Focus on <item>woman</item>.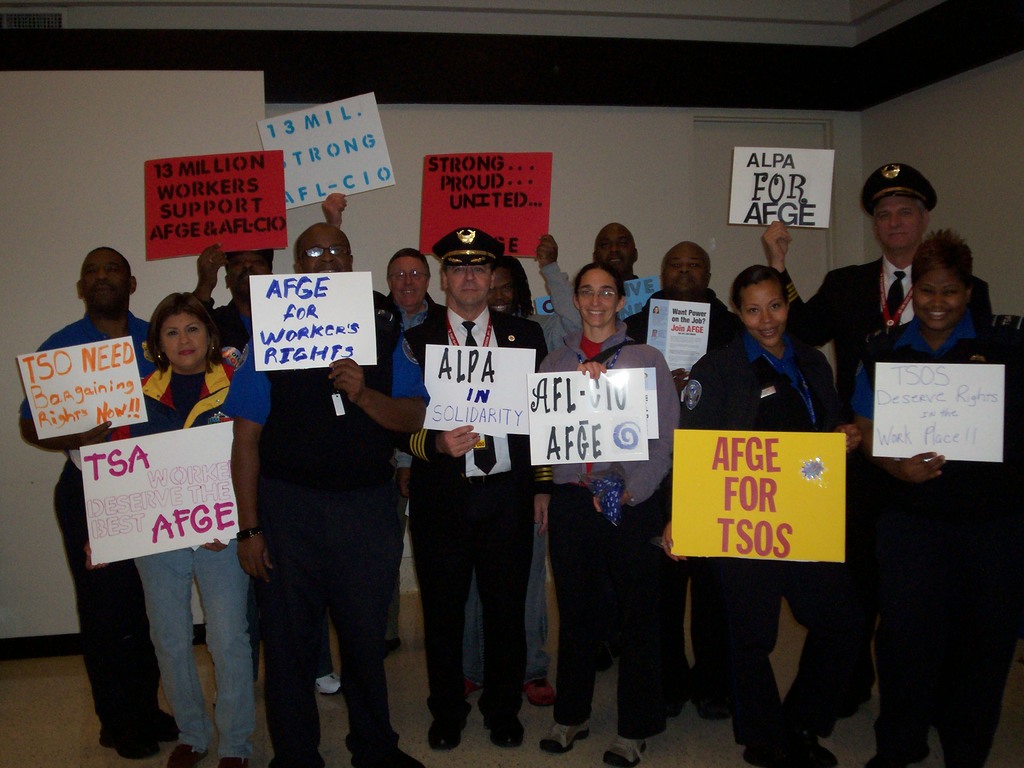
Focused at (x1=536, y1=260, x2=680, y2=767).
